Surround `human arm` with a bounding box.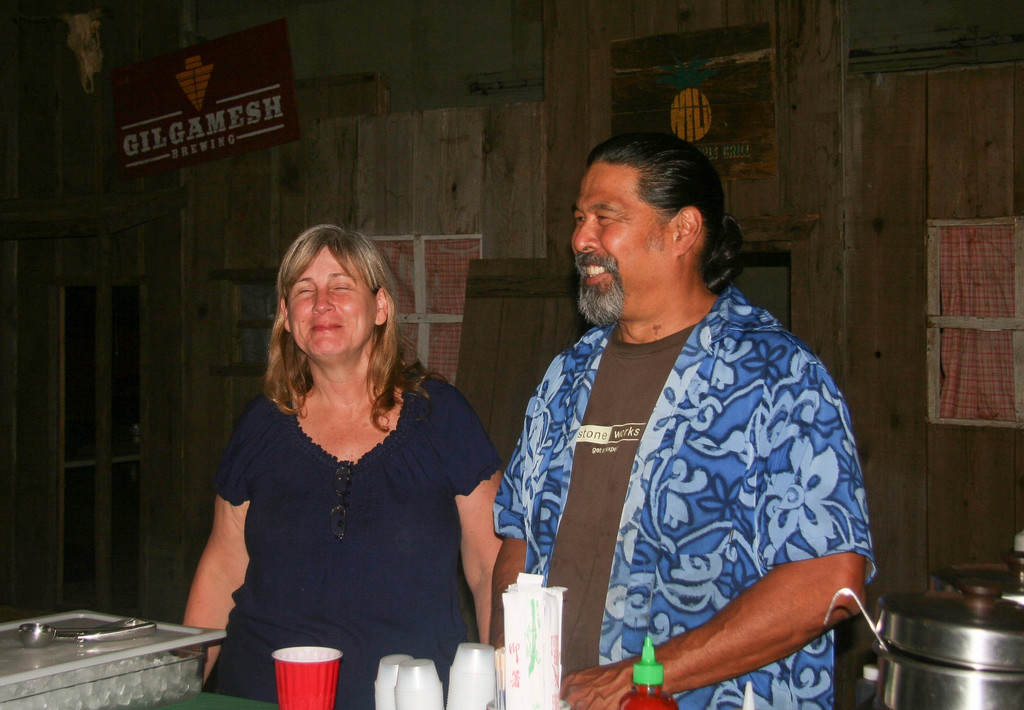
490:387:538:652.
